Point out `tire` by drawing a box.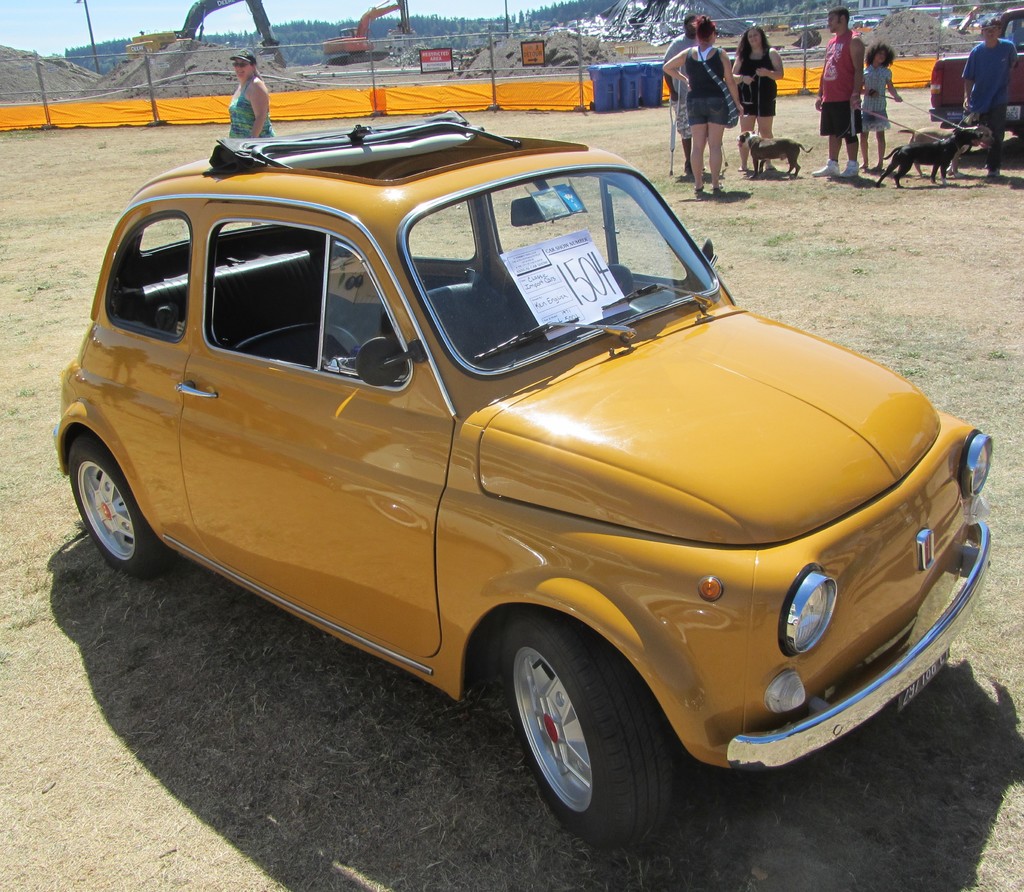
{"left": 938, "top": 119, "right": 975, "bottom": 154}.
